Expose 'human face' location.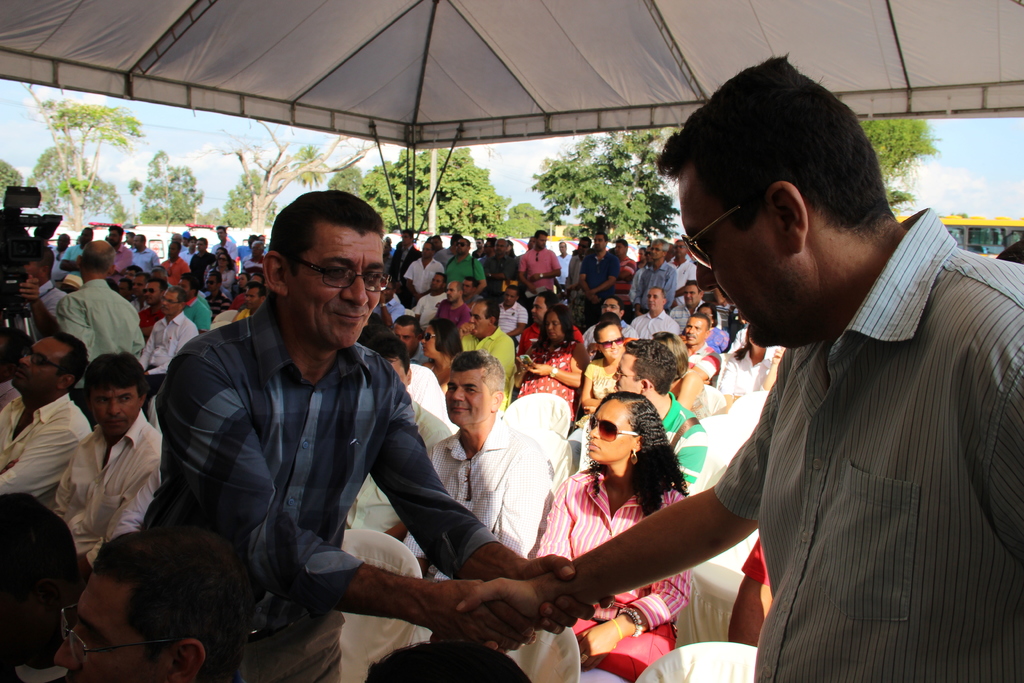
Exposed at left=93, top=385, right=137, bottom=435.
